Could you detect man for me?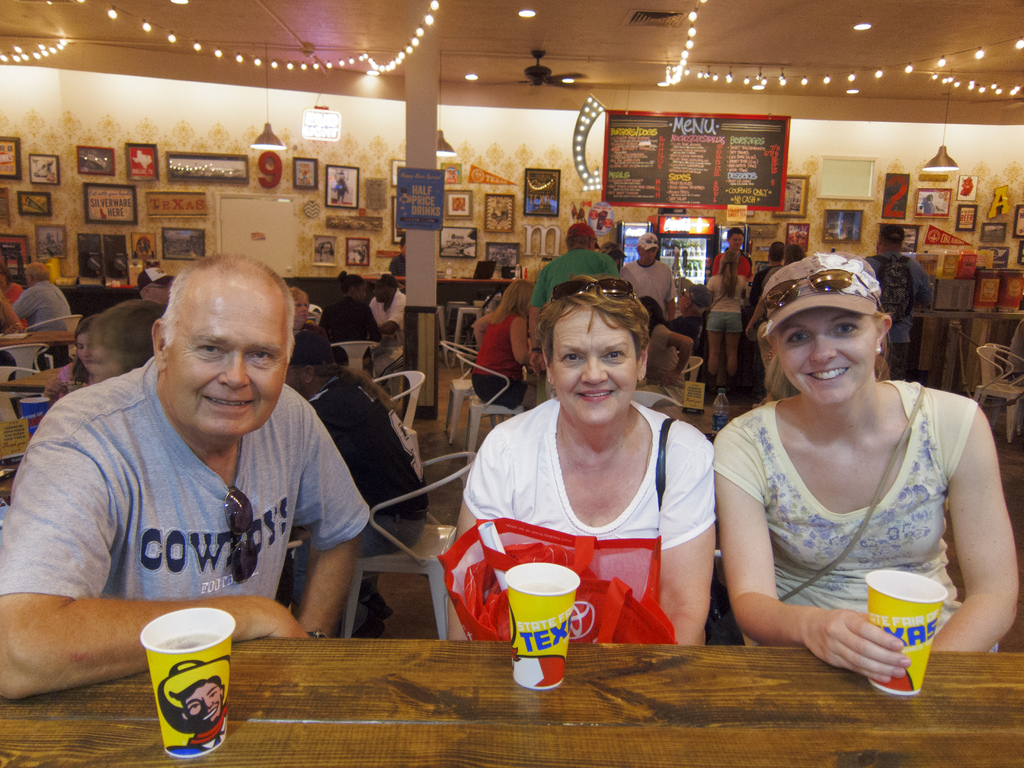
Detection result: box(369, 265, 409, 342).
